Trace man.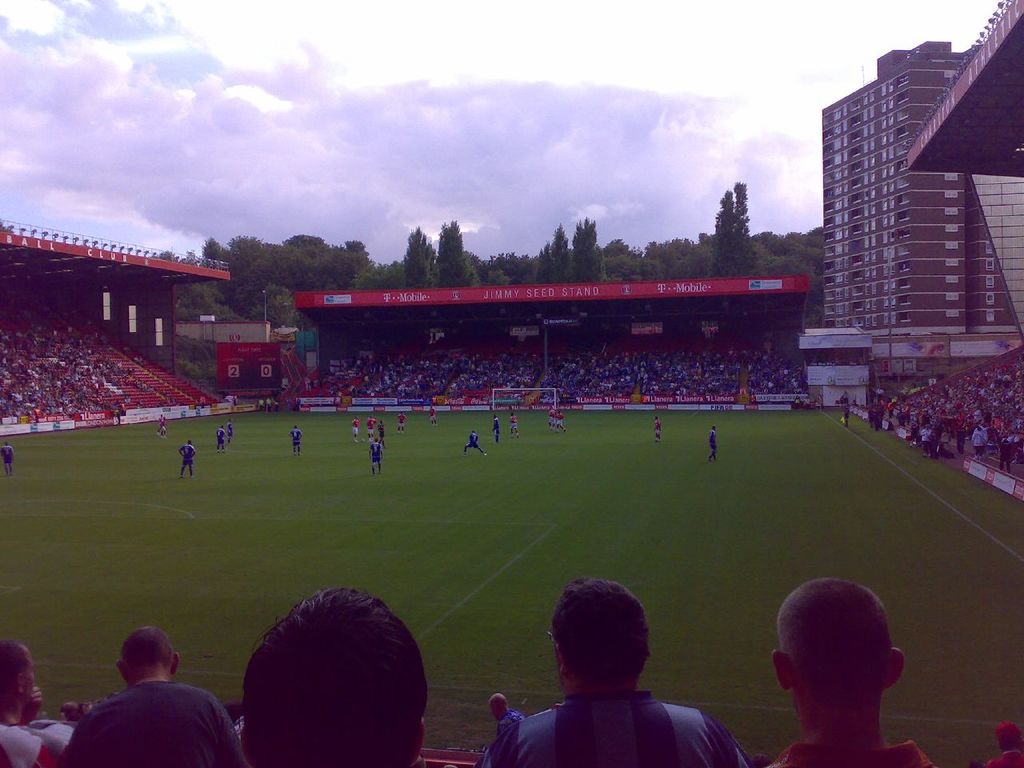
Traced to [left=429, top=406, right=437, bottom=423].
